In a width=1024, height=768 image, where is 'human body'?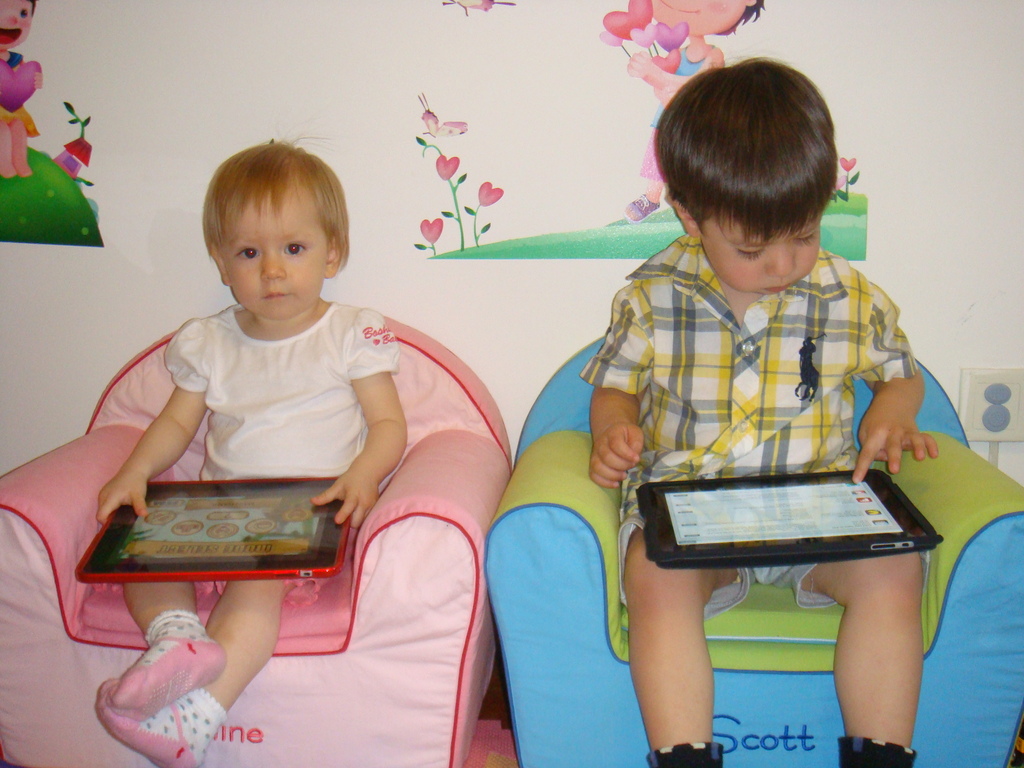
left=573, top=52, right=931, bottom=767.
